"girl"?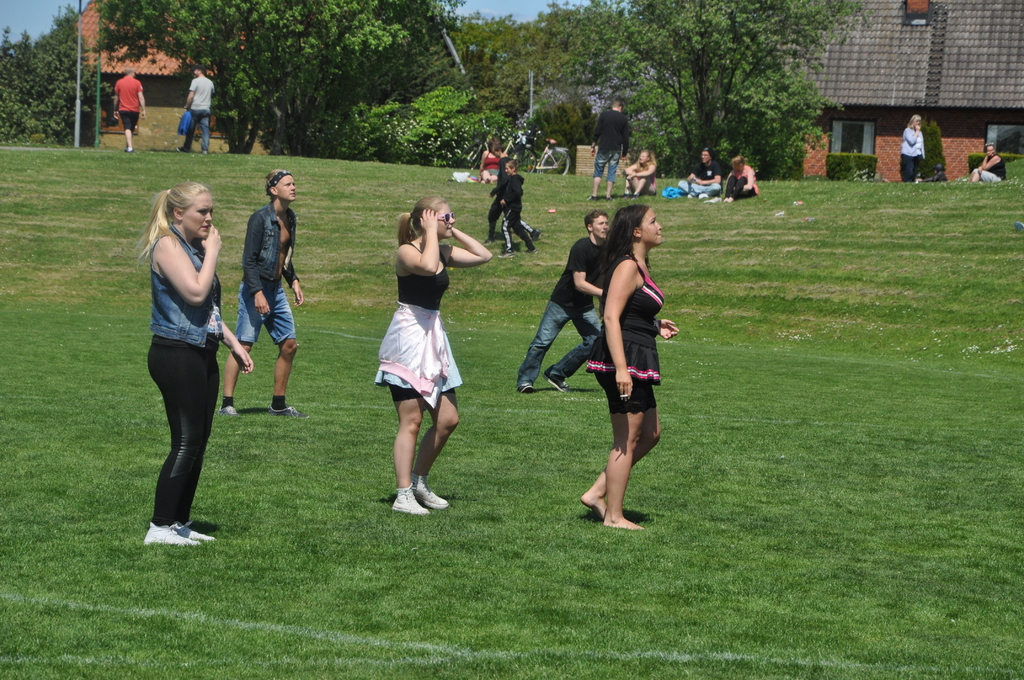
374, 193, 493, 517
